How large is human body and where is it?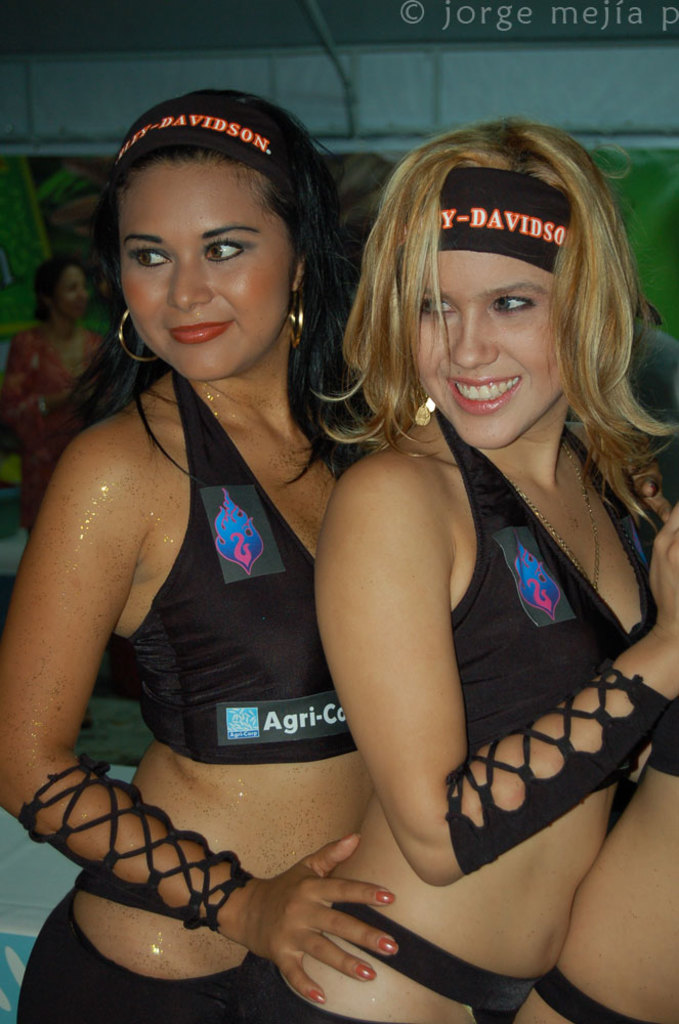
Bounding box: x1=0, y1=91, x2=400, y2=1023.
